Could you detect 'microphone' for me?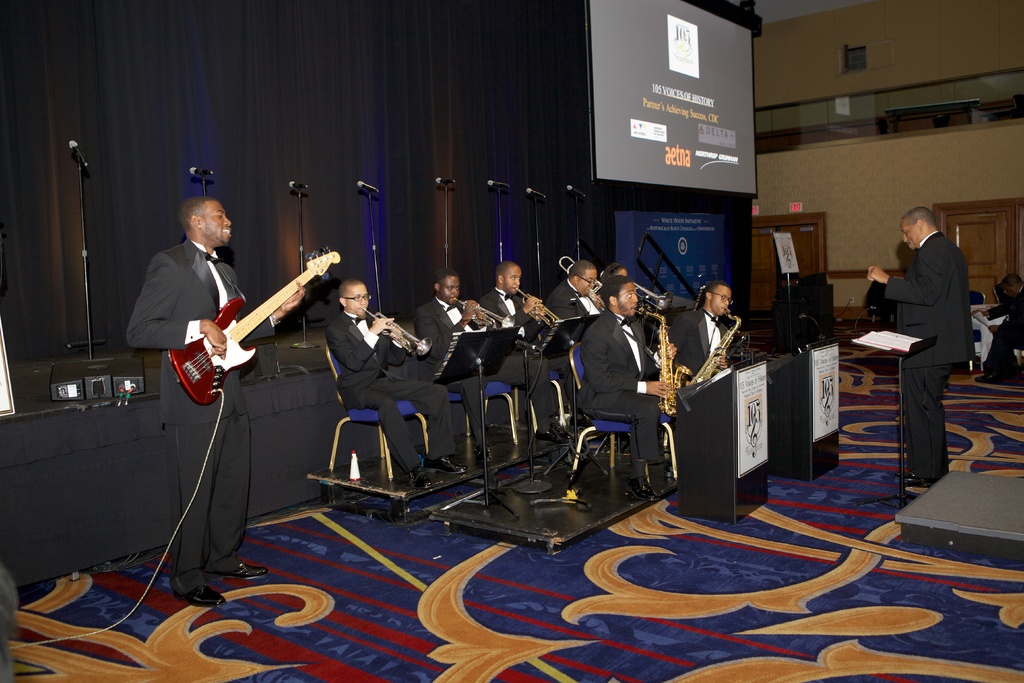
Detection result: [left=279, top=174, right=321, bottom=194].
